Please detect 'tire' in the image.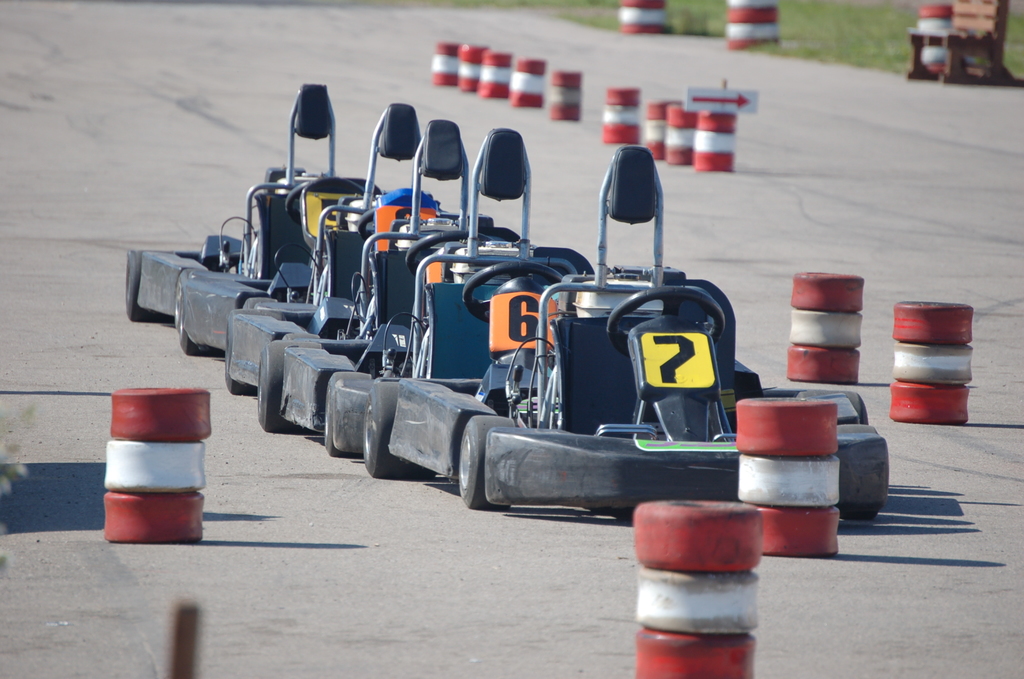
detection(767, 507, 840, 553).
